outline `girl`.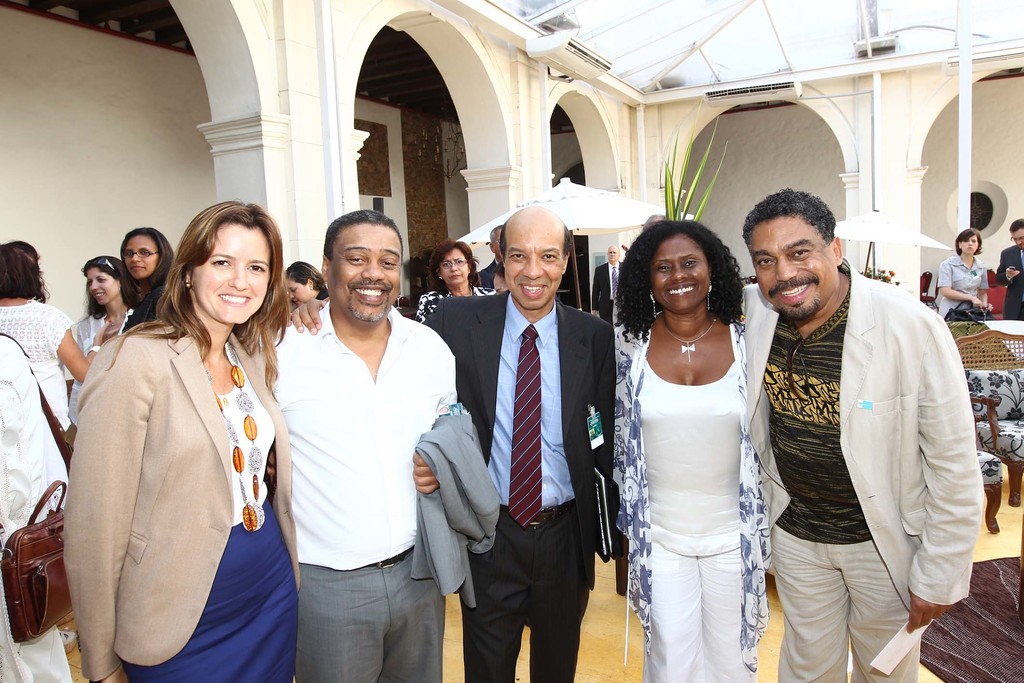
Outline: {"left": 61, "top": 201, "right": 300, "bottom": 682}.
